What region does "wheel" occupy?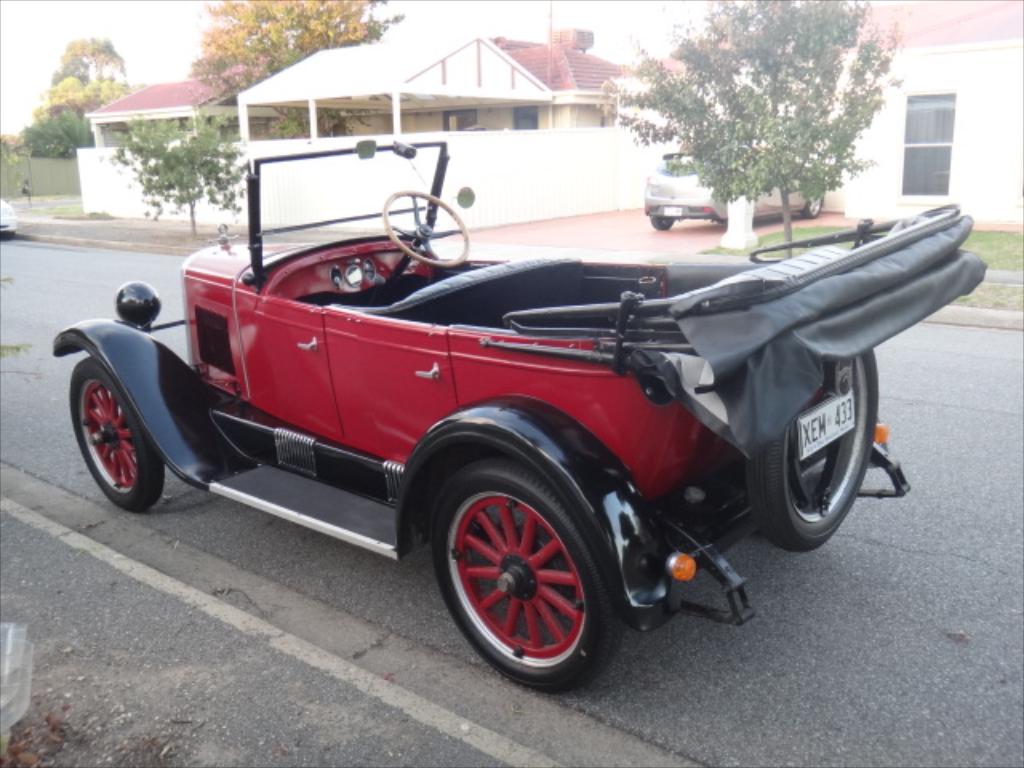
region(429, 453, 626, 691).
